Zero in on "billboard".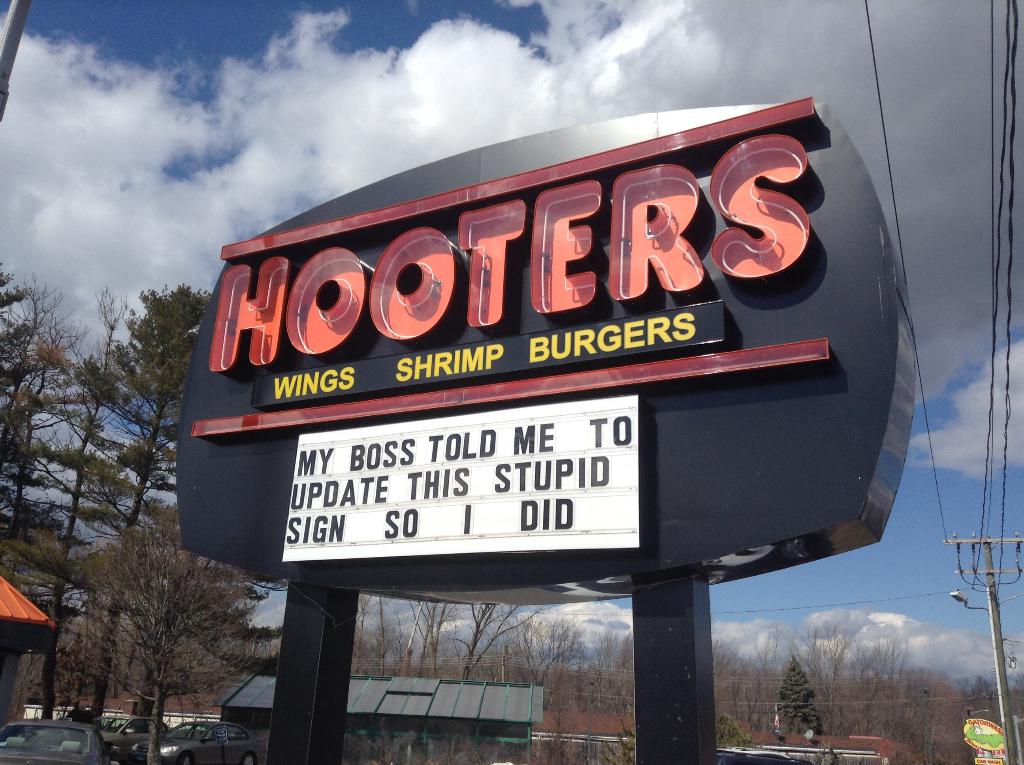
Zeroed in: 164 70 906 613.
